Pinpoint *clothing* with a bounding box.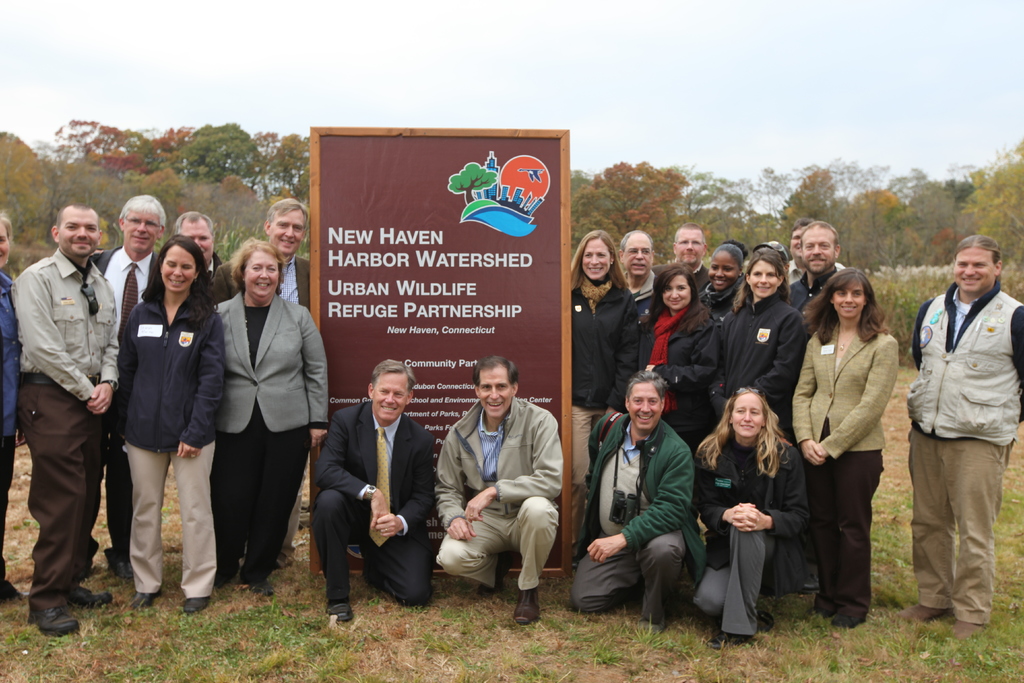
<region>211, 287, 329, 580</region>.
